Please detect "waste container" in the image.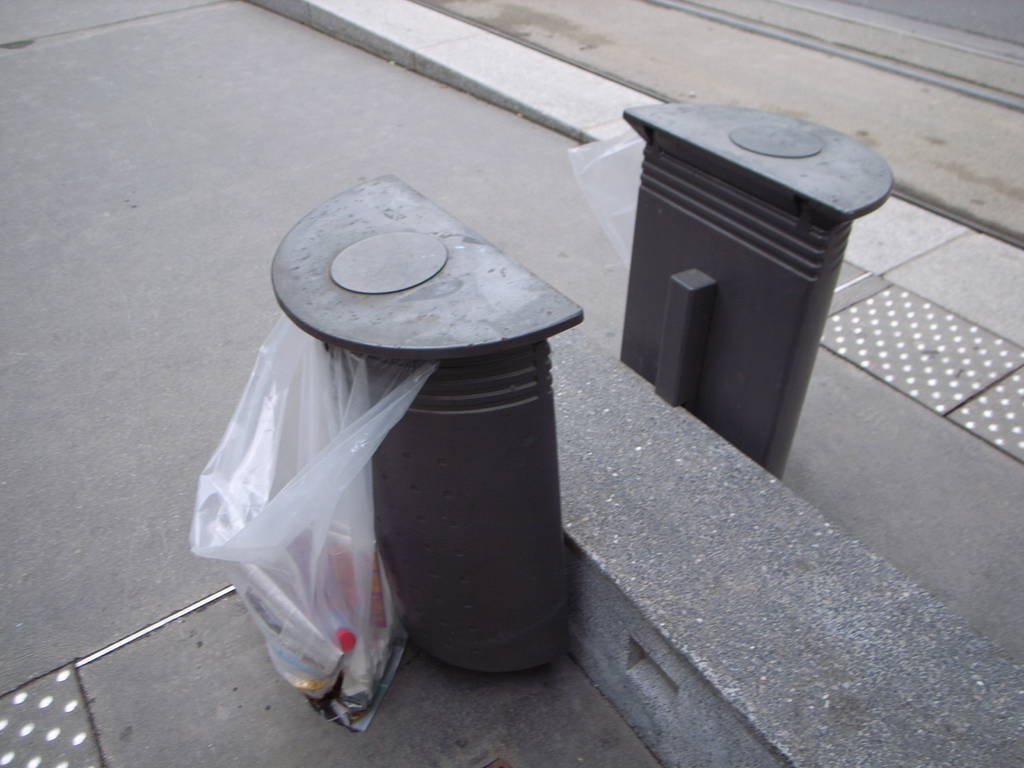
<box>263,171,632,662</box>.
